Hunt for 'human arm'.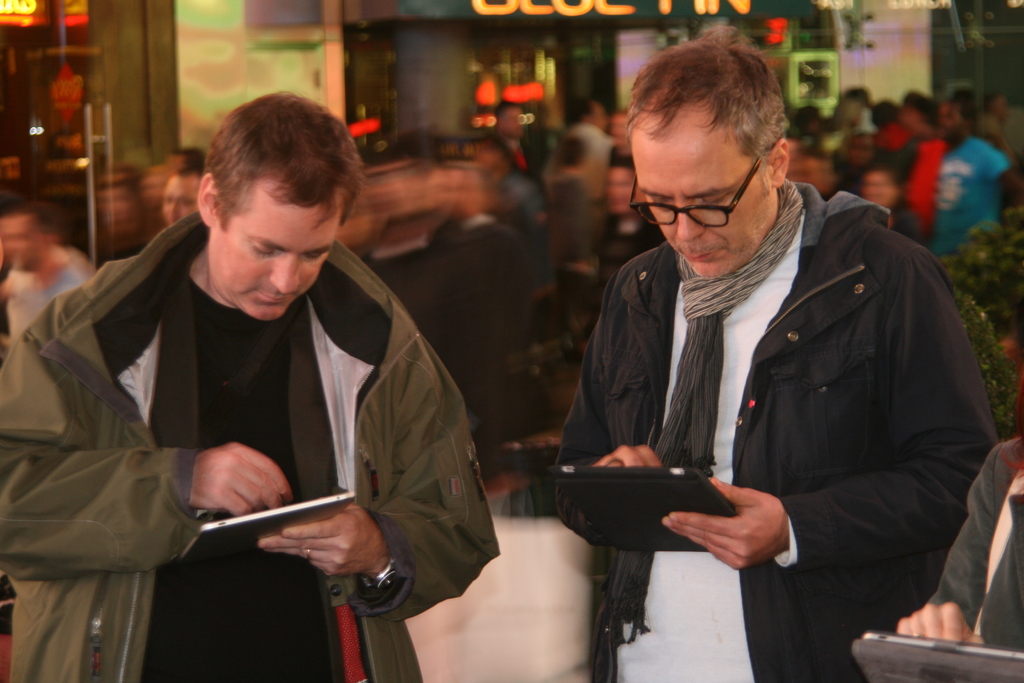
Hunted down at crop(666, 251, 1004, 577).
